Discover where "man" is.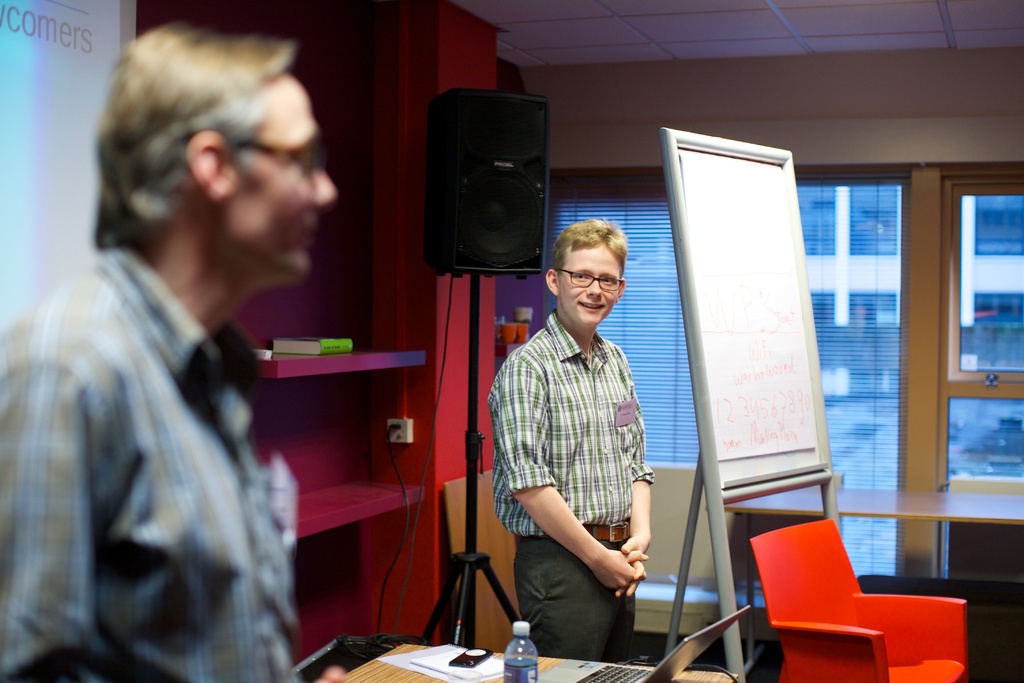
Discovered at locate(486, 212, 655, 662).
